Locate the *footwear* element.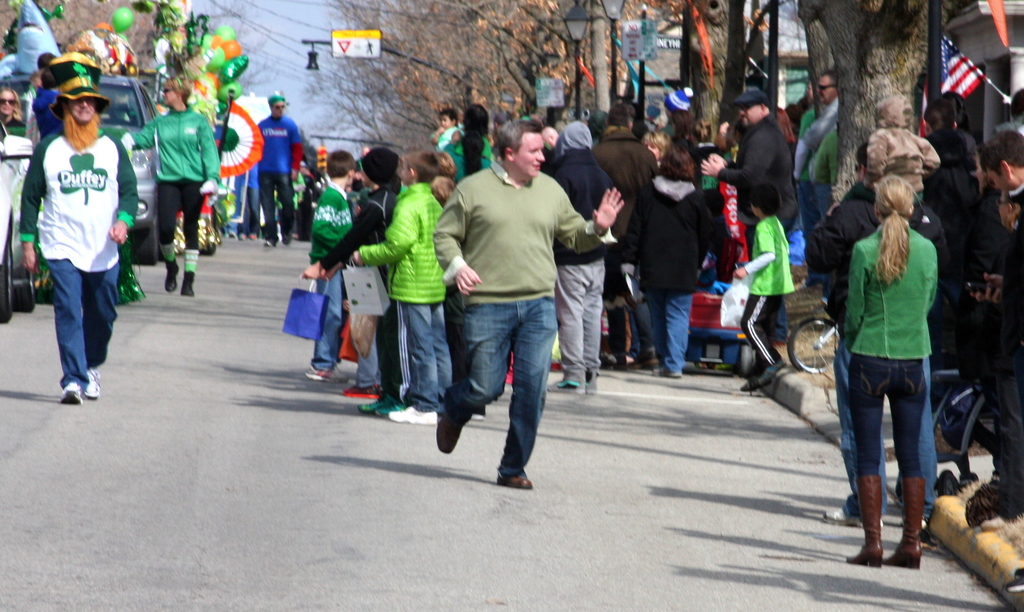
Element bbox: {"left": 493, "top": 470, "right": 536, "bottom": 492}.
